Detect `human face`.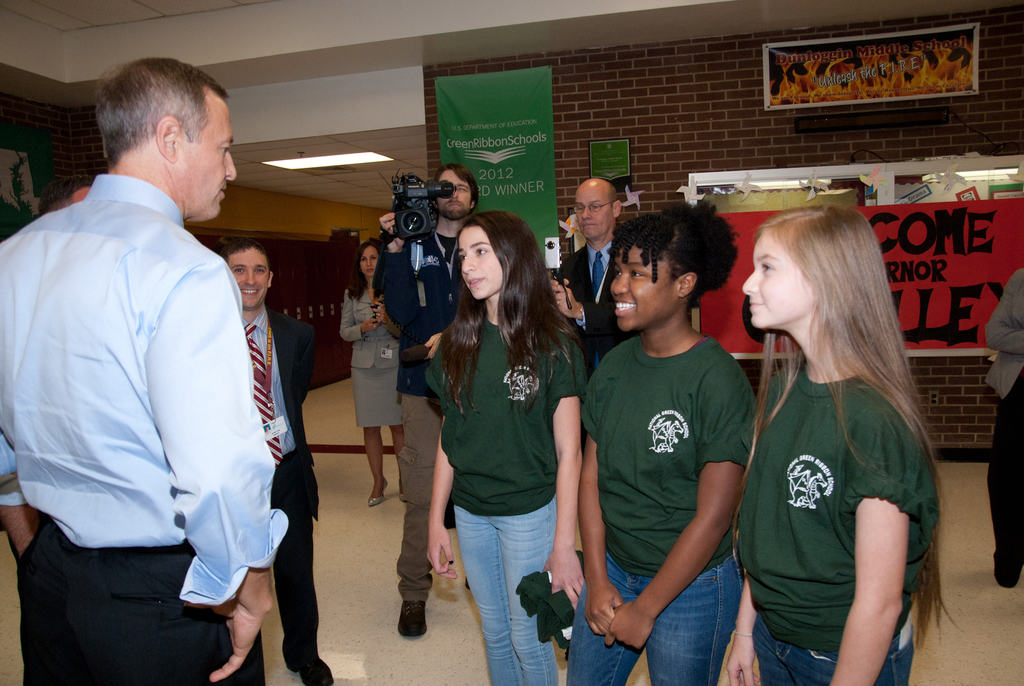
Detected at x1=180, y1=90, x2=239, y2=221.
